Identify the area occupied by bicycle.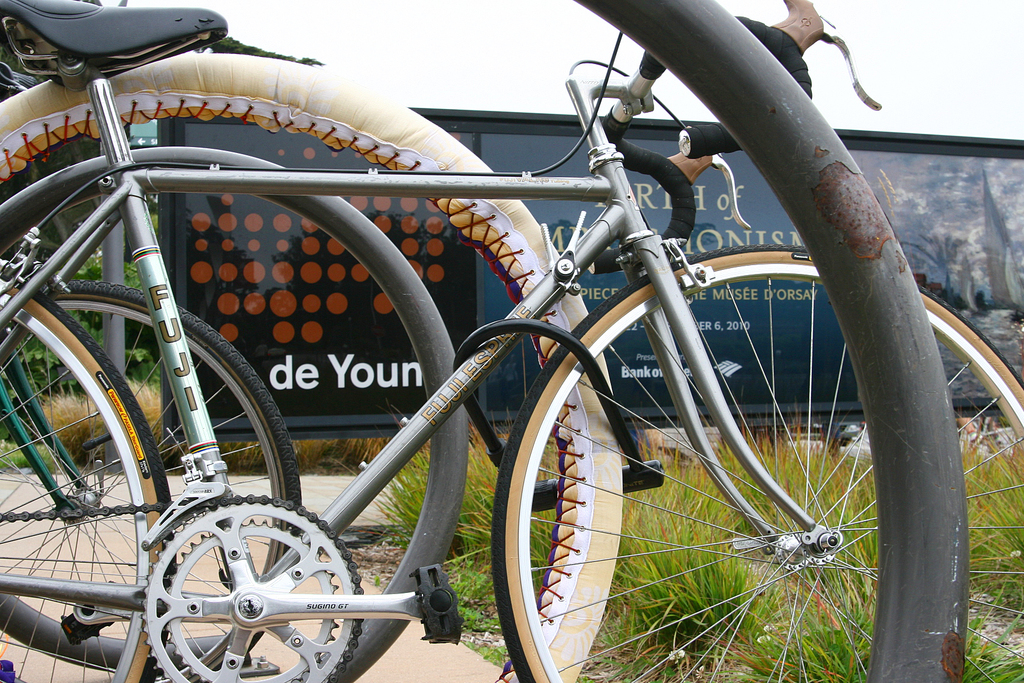
Area: 0 247 318 671.
